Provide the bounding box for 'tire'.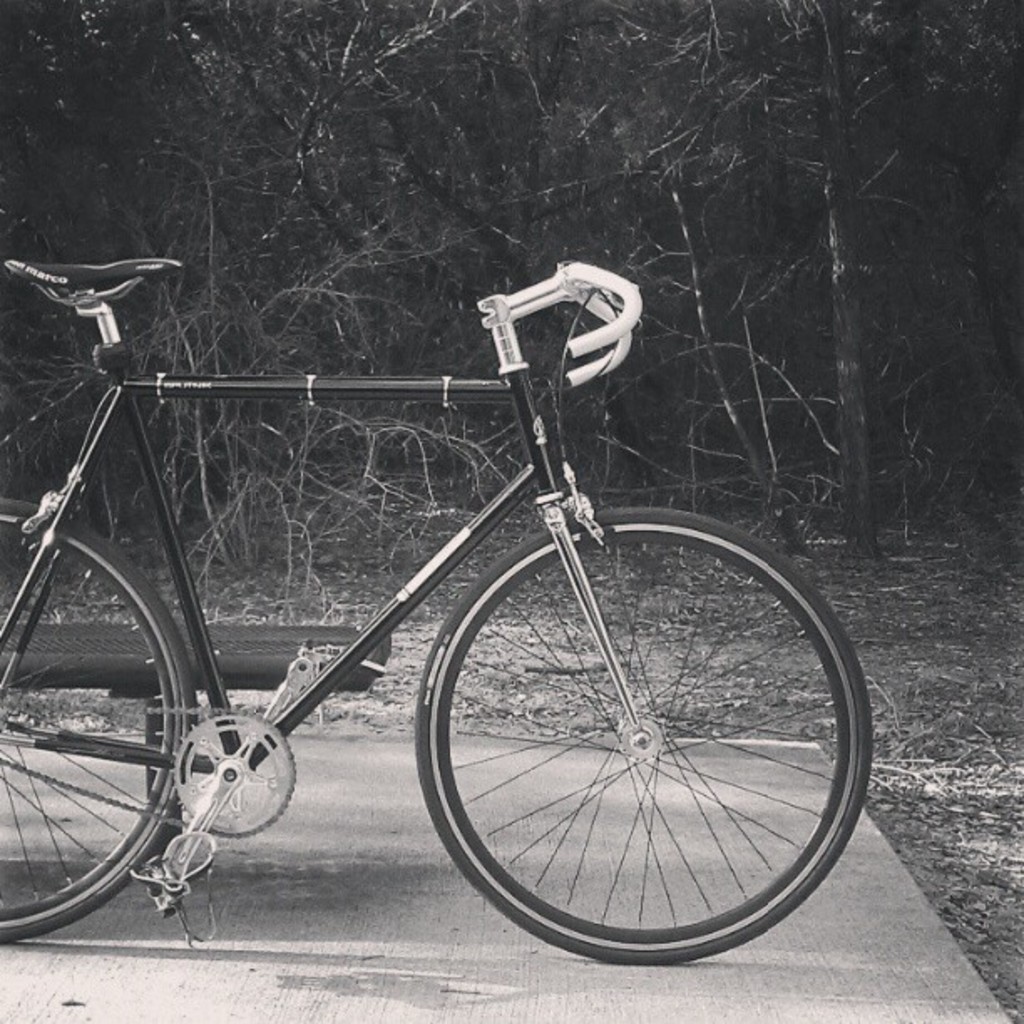
box=[413, 507, 875, 965].
